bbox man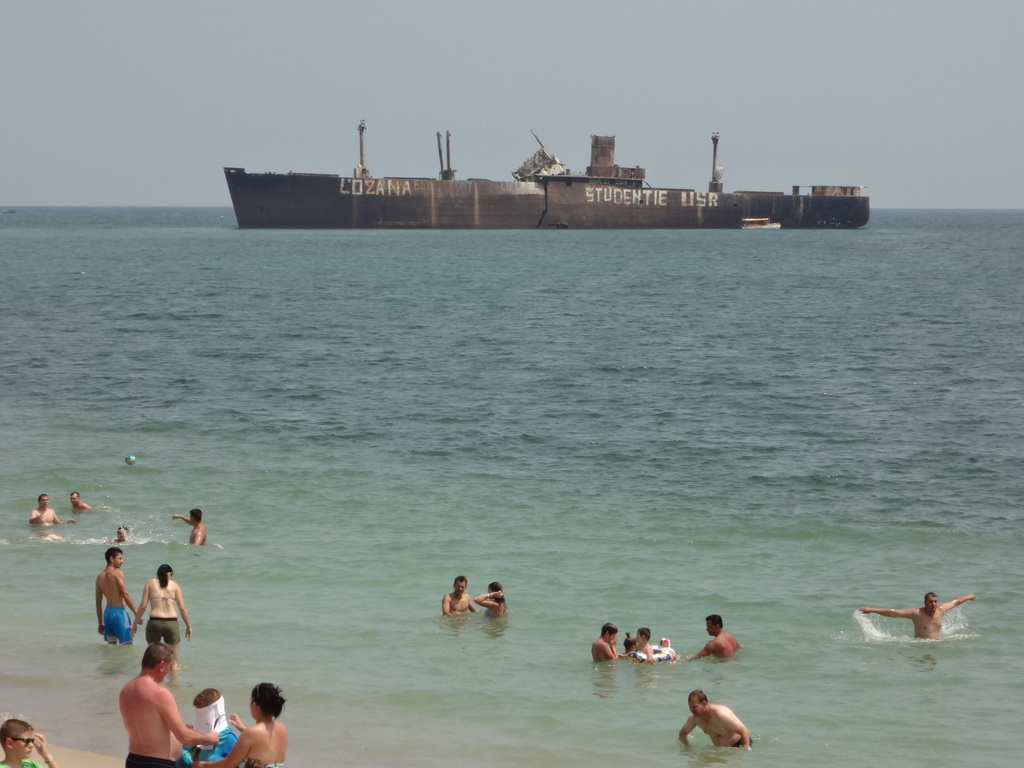
bbox(588, 625, 625, 668)
